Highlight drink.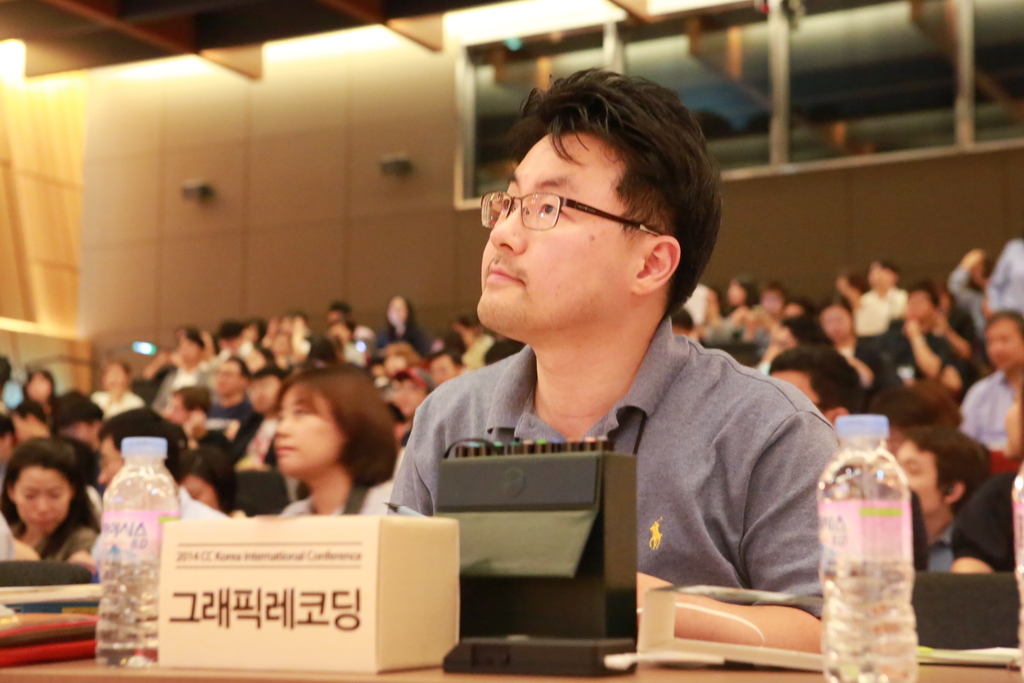
Highlighted region: 93, 469, 177, 662.
